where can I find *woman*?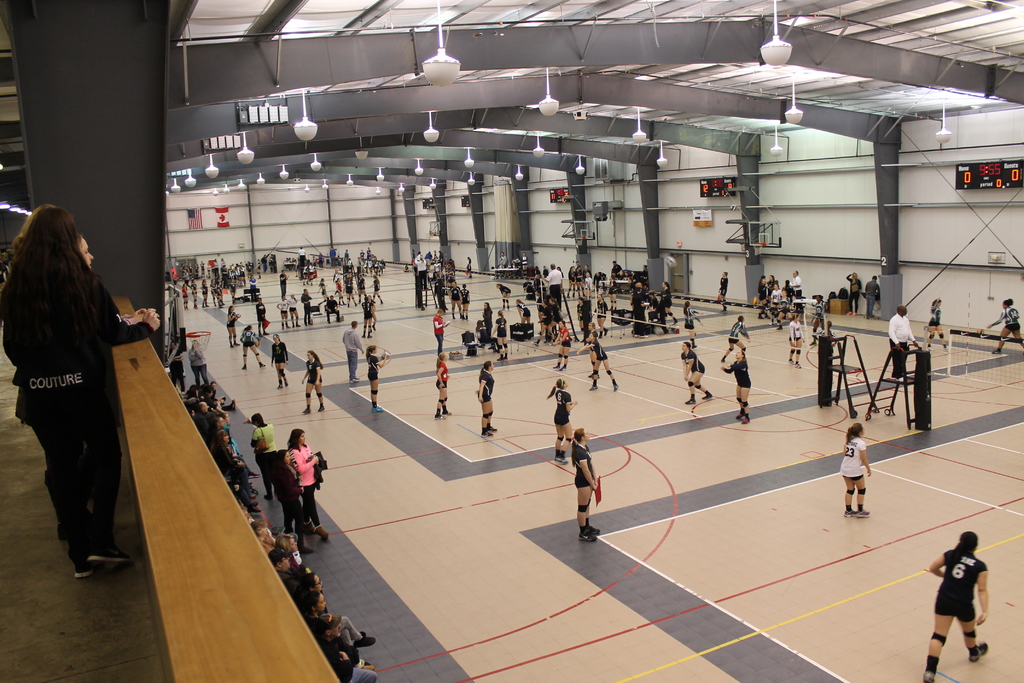
You can find it at [656, 280, 680, 326].
